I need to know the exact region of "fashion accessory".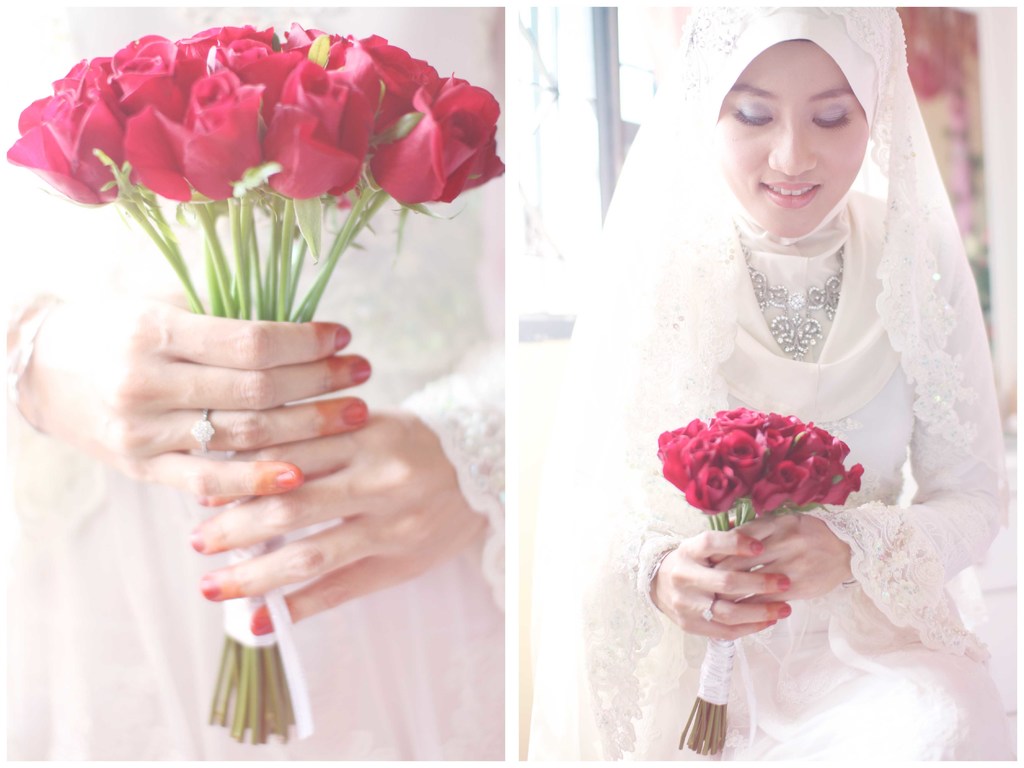
Region: pyautogui.locateOnScreen(705, 589, 723, 625).
